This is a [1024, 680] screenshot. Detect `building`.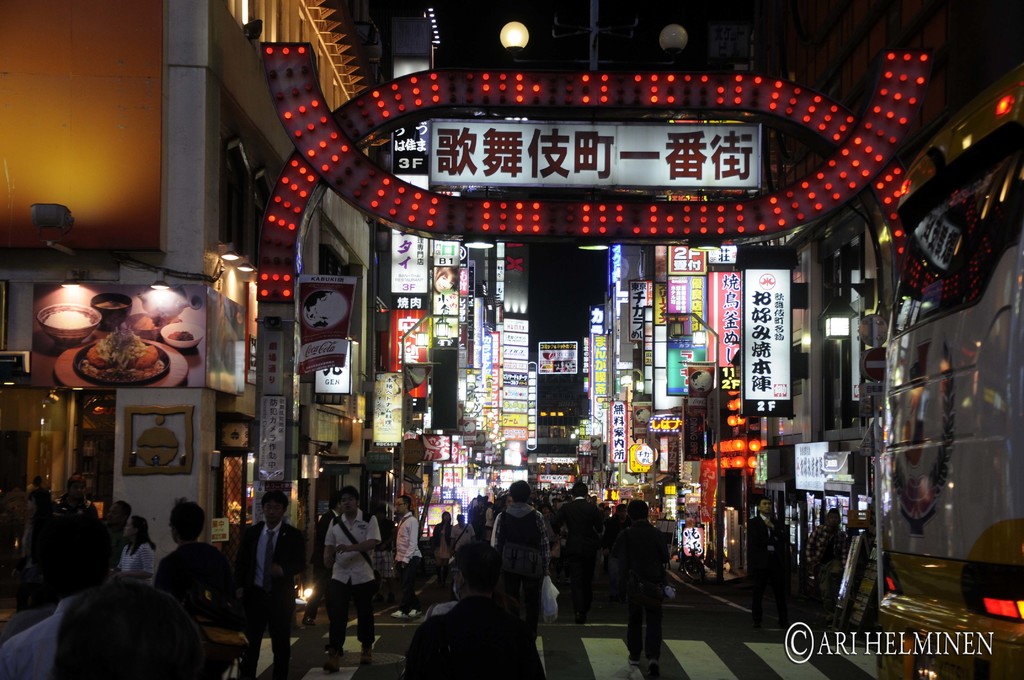
x1=748, y1=0, x2=1023, y2=576.
